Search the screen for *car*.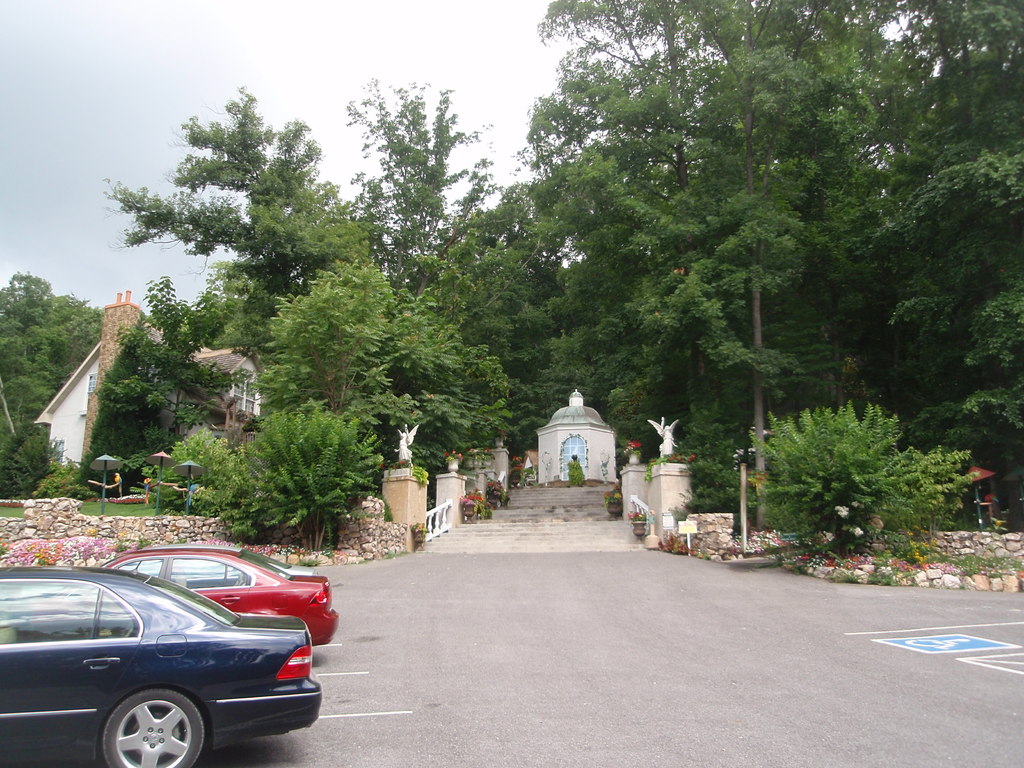
Found at (x1=0, y1=569, x2=319, y2=767).
